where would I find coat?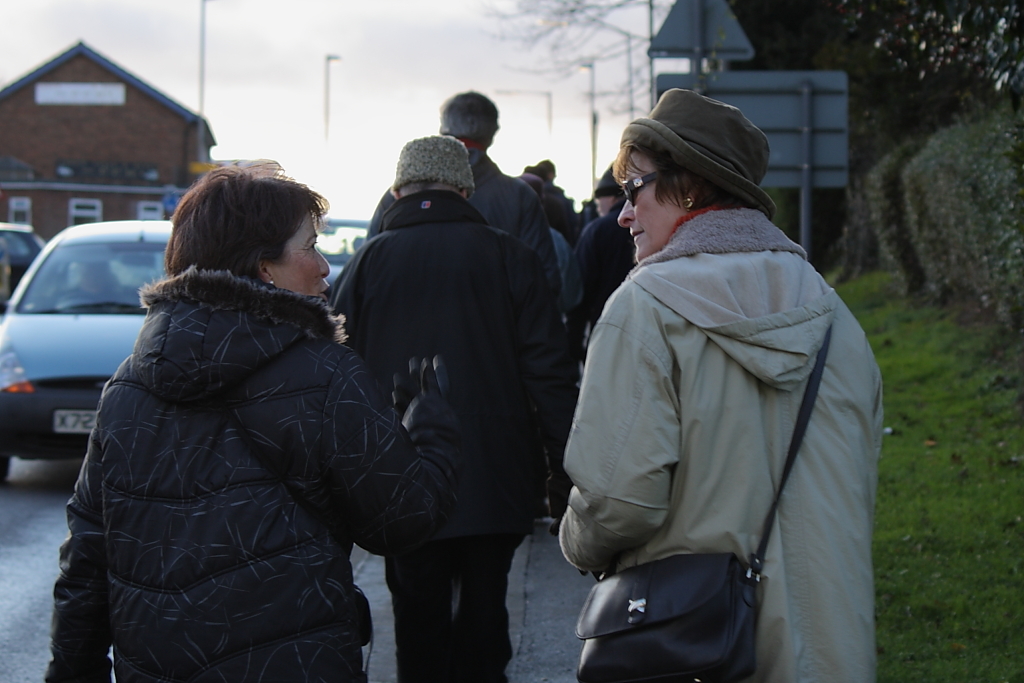
At 337,193,573,558.
